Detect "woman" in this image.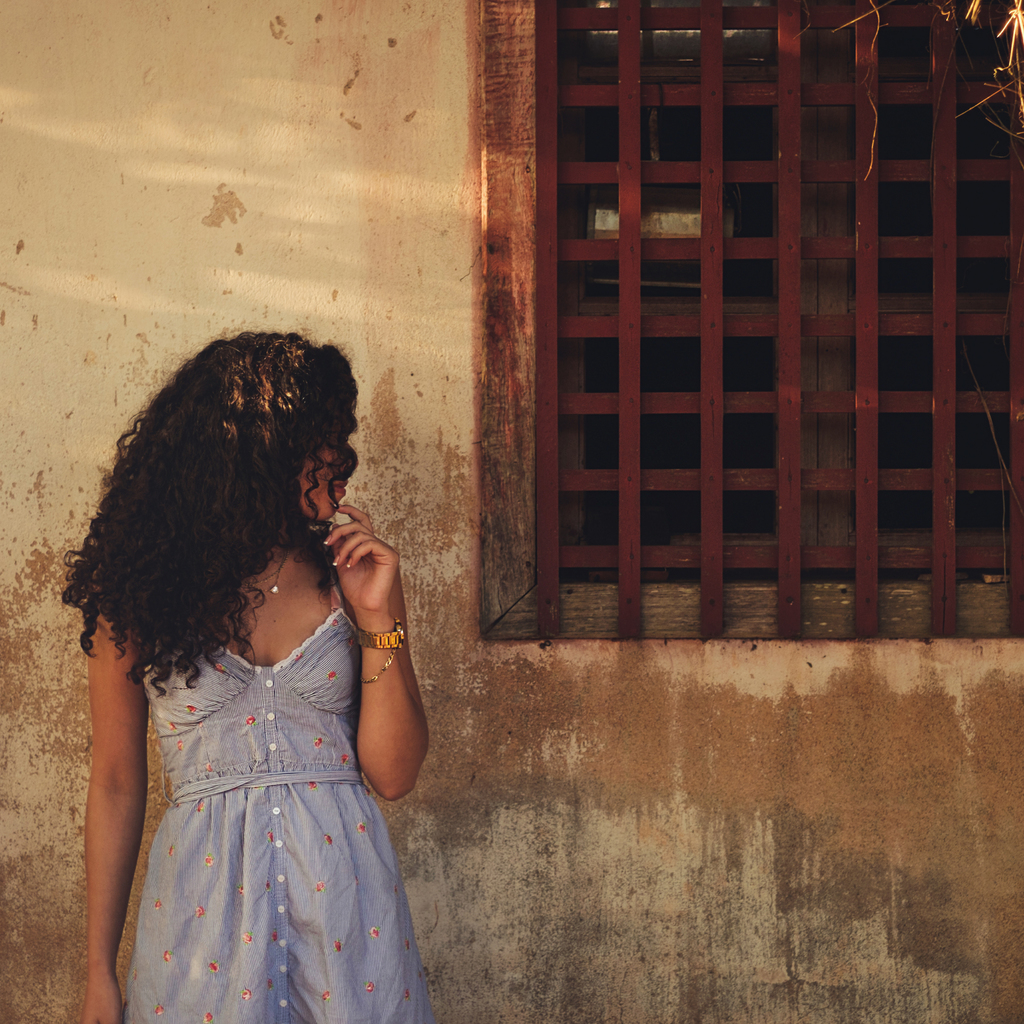
Detection: [40,340,464,1009].
